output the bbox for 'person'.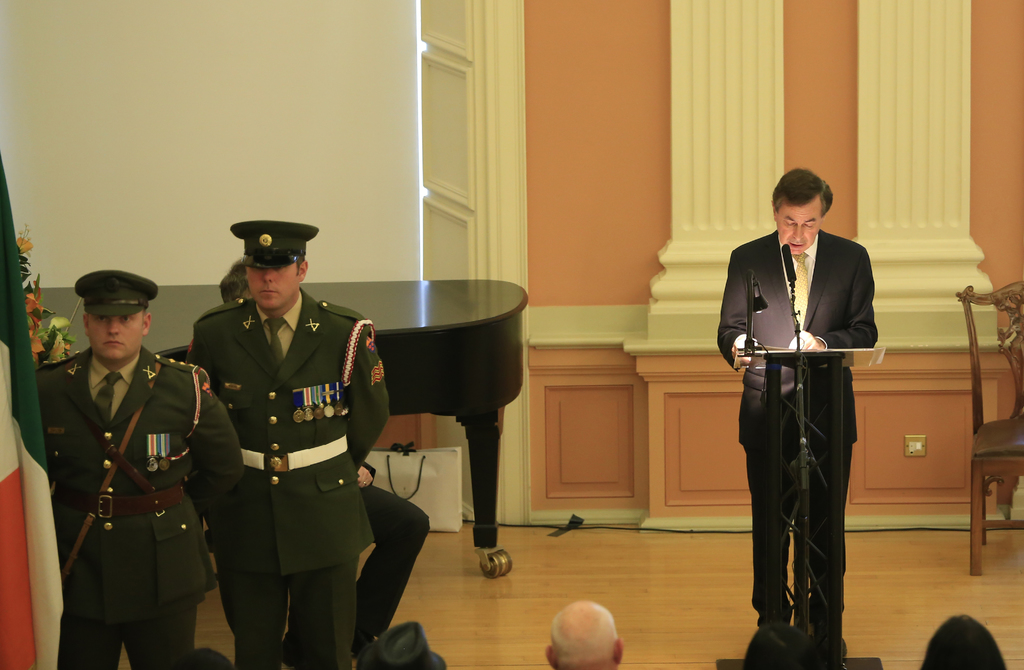
Rect(742, 619, 824, 669).
